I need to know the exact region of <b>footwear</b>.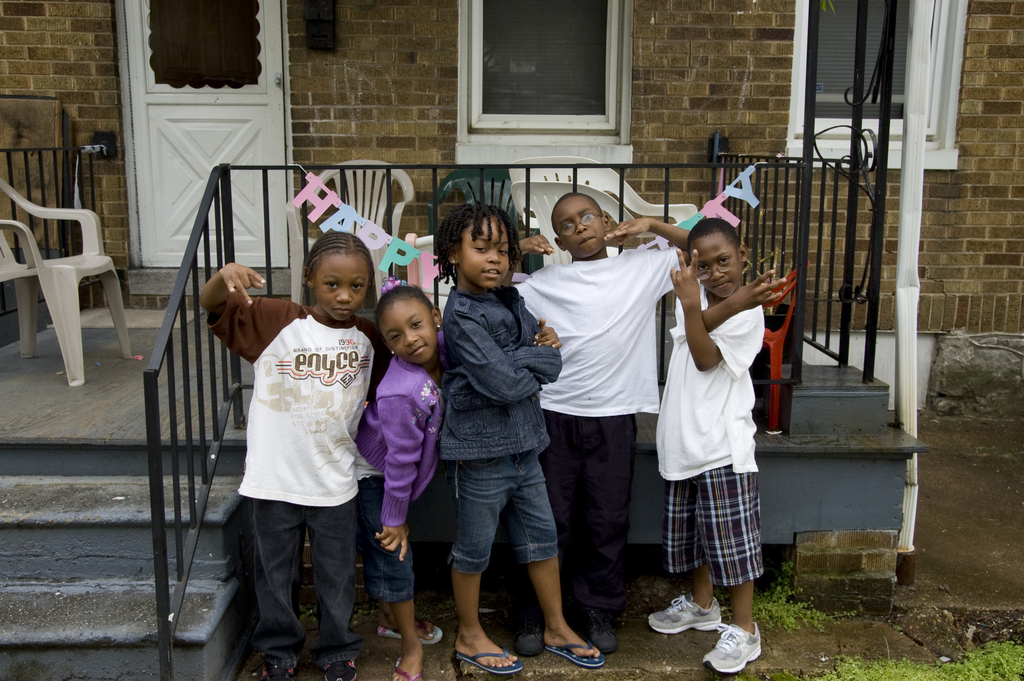
Region: [x1=593, y1=623, x2=620, y2=659].
